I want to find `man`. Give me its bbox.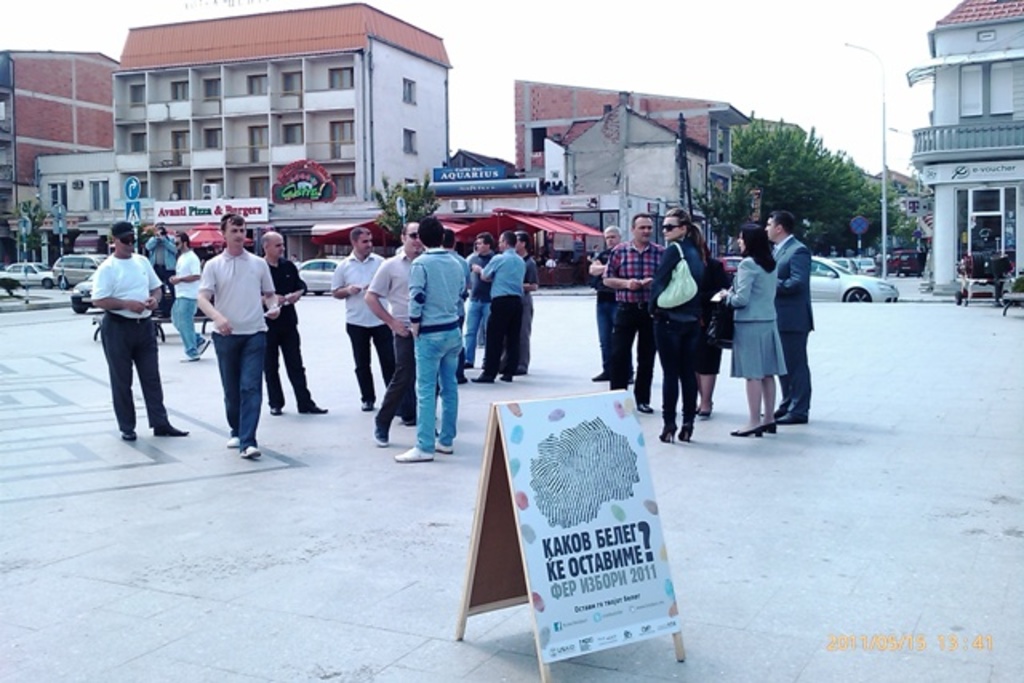
366,218,429,449.
